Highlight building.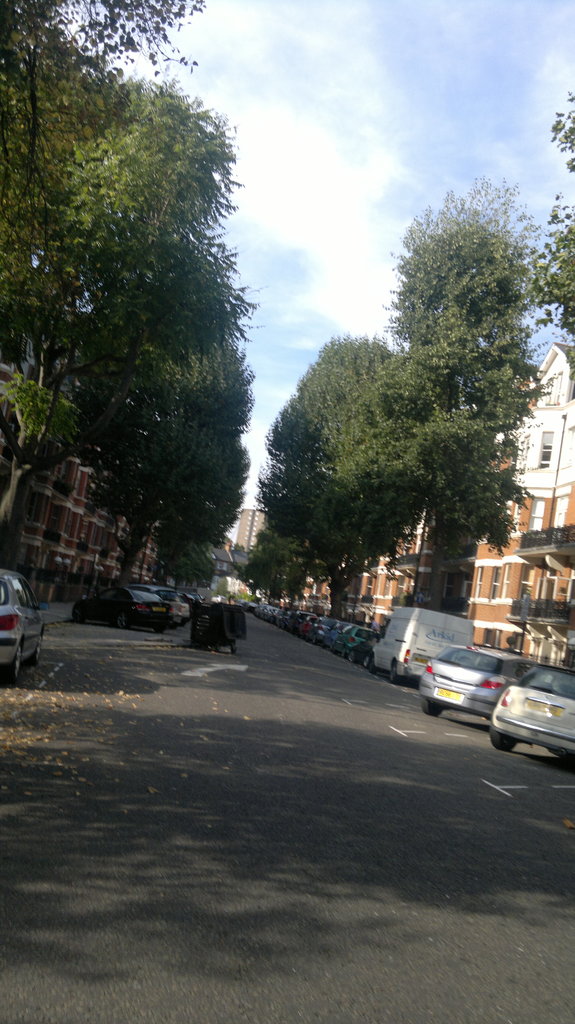
Highlighted region: region(265, 342, 574, 669).
